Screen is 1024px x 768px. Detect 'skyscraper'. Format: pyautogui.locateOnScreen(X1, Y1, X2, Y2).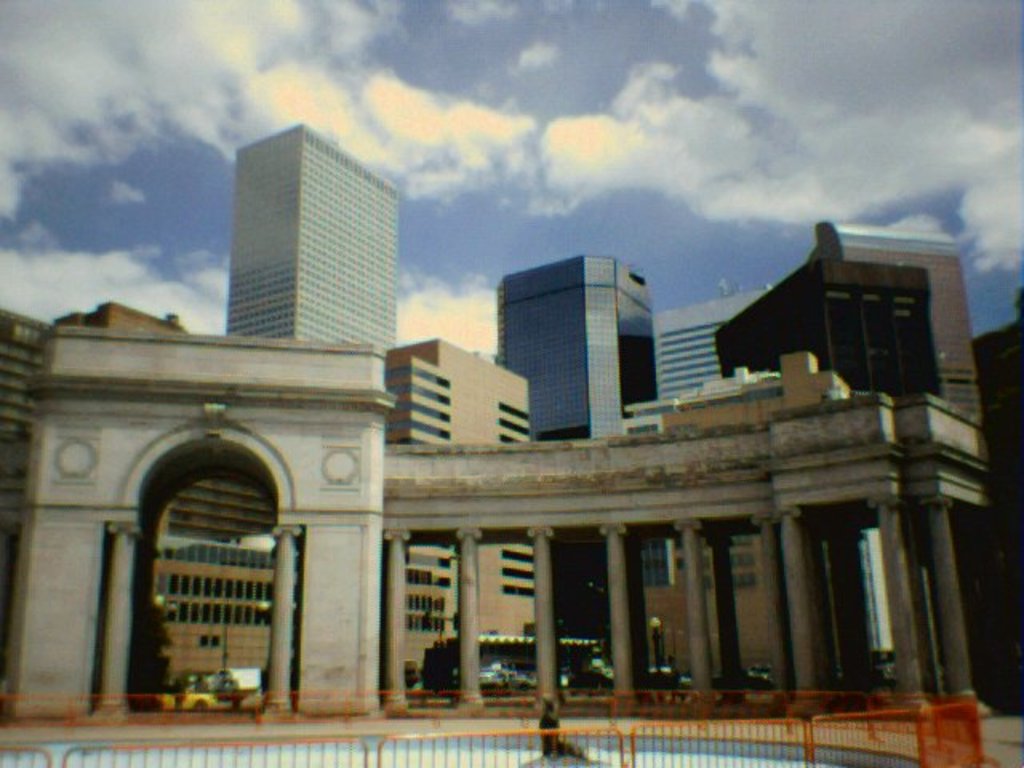
pyautogui.locateOnScreen(227, 122, 398, 338).
